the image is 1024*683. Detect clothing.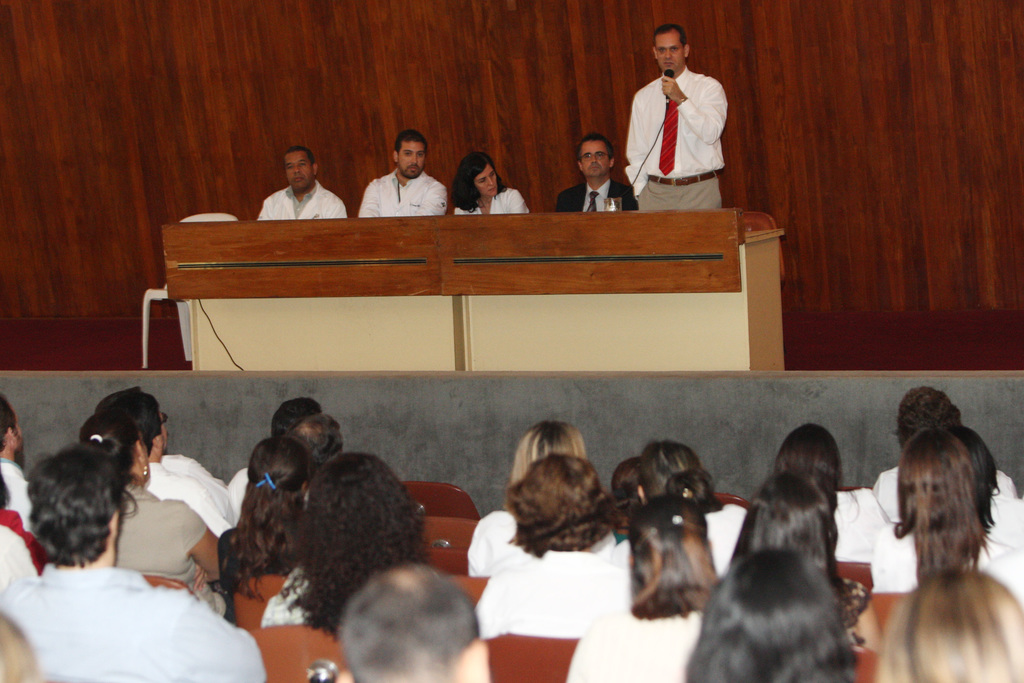
Detection: <box>257,175,350,221</box>.
